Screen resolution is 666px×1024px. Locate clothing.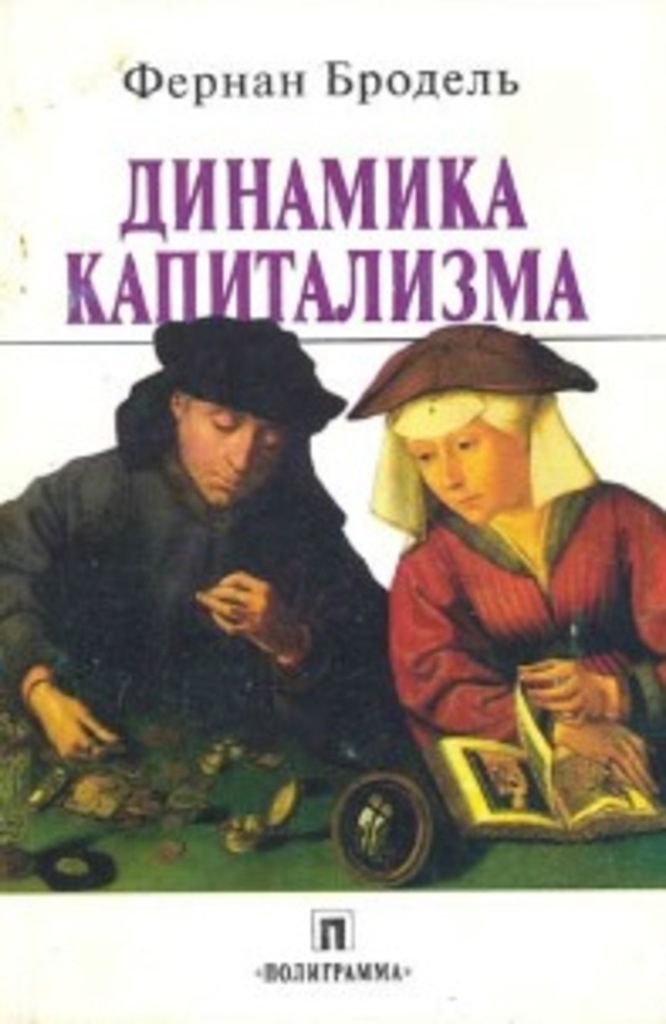
l=3, t=375, r=412, b=740.
